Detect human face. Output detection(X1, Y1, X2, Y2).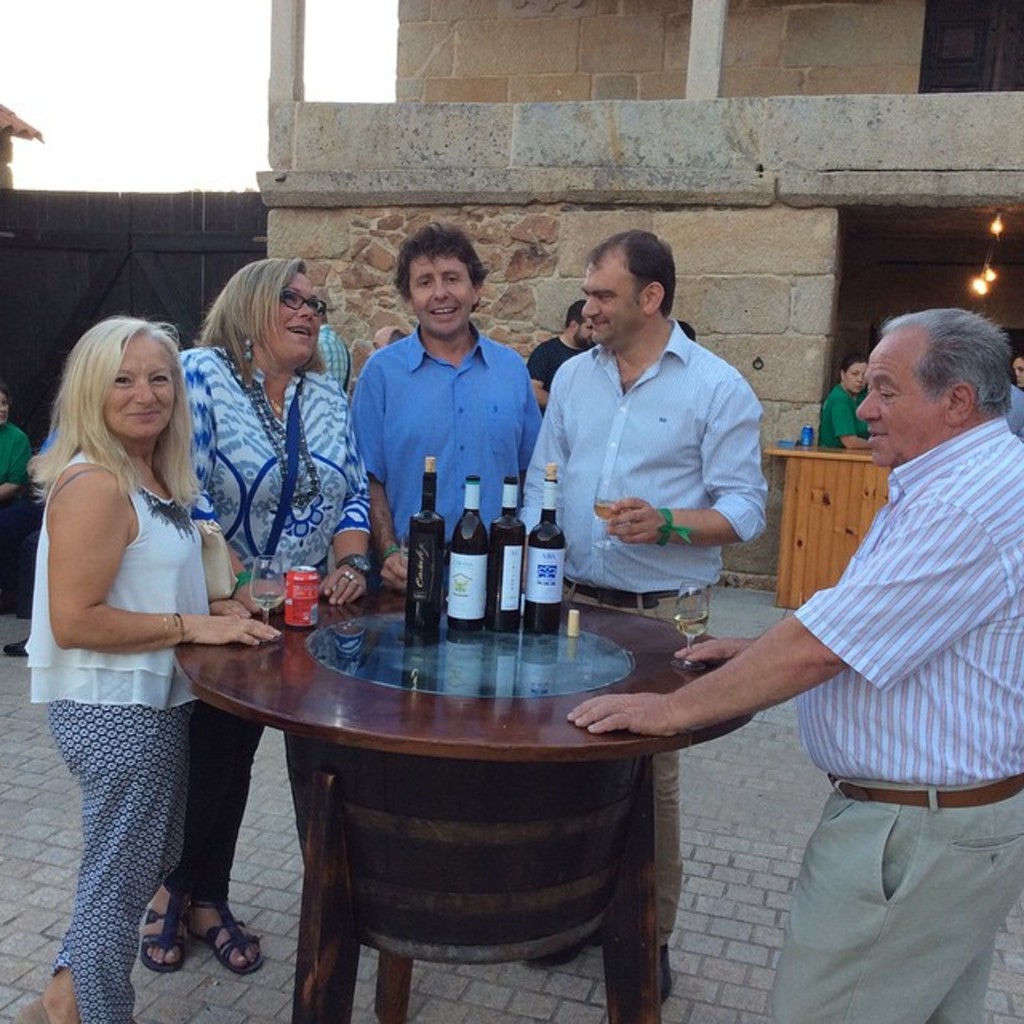
detection(114, 325, 170, 446).
